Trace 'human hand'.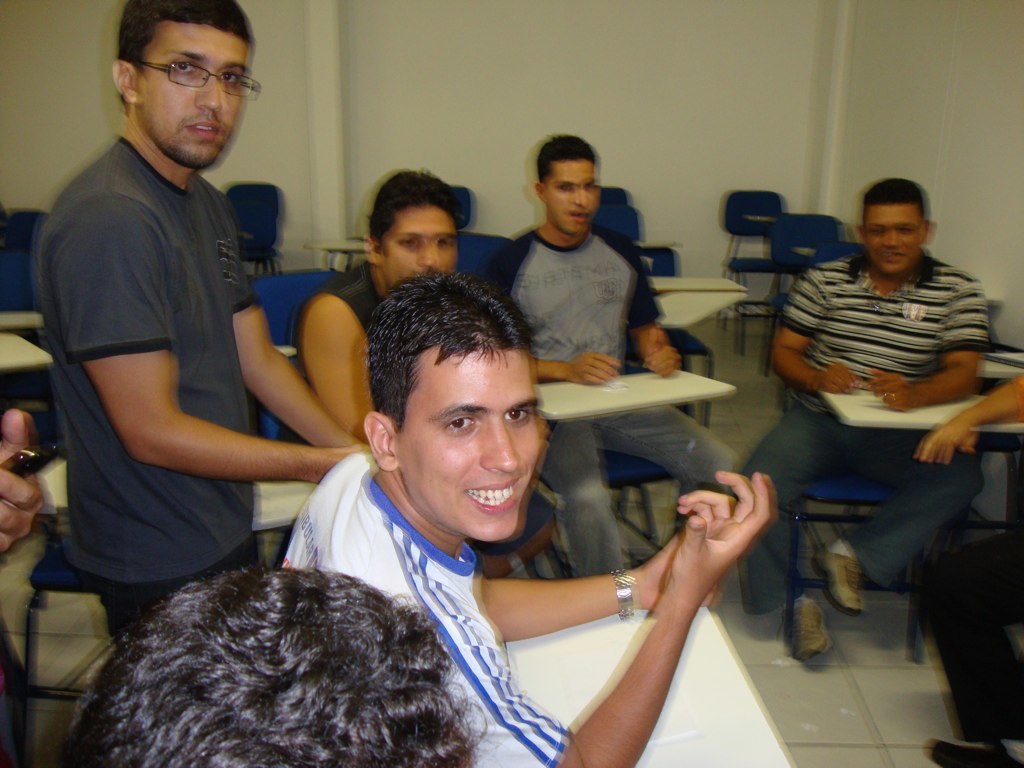
Traced to locate(568, 349, 620, 388).
